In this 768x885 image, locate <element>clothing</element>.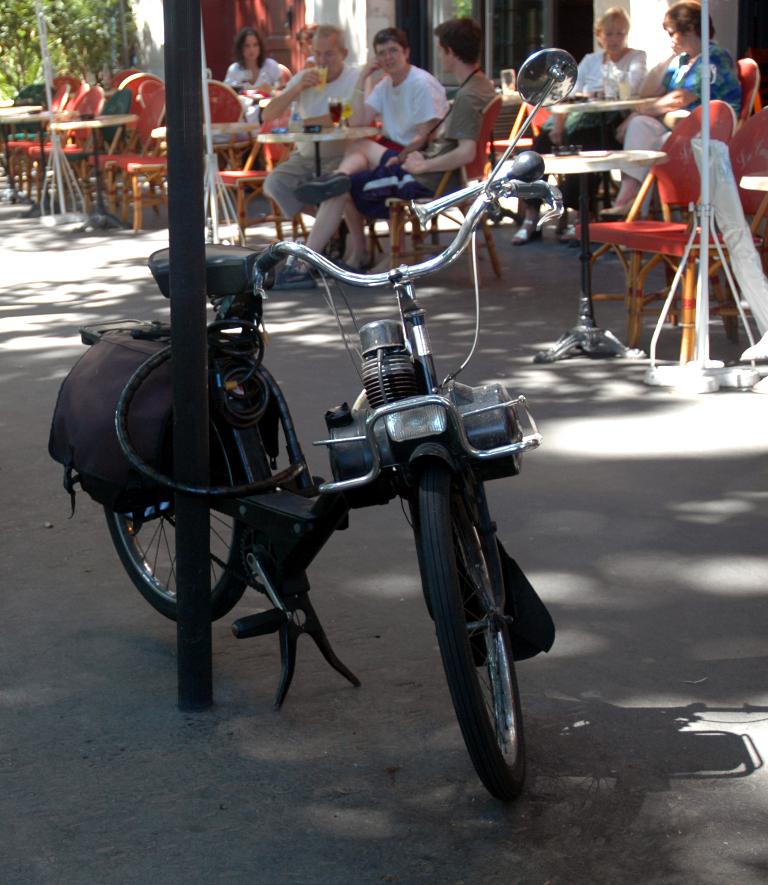
Bounding box: [x1=541, y1=45, x2=650, y2=149].
